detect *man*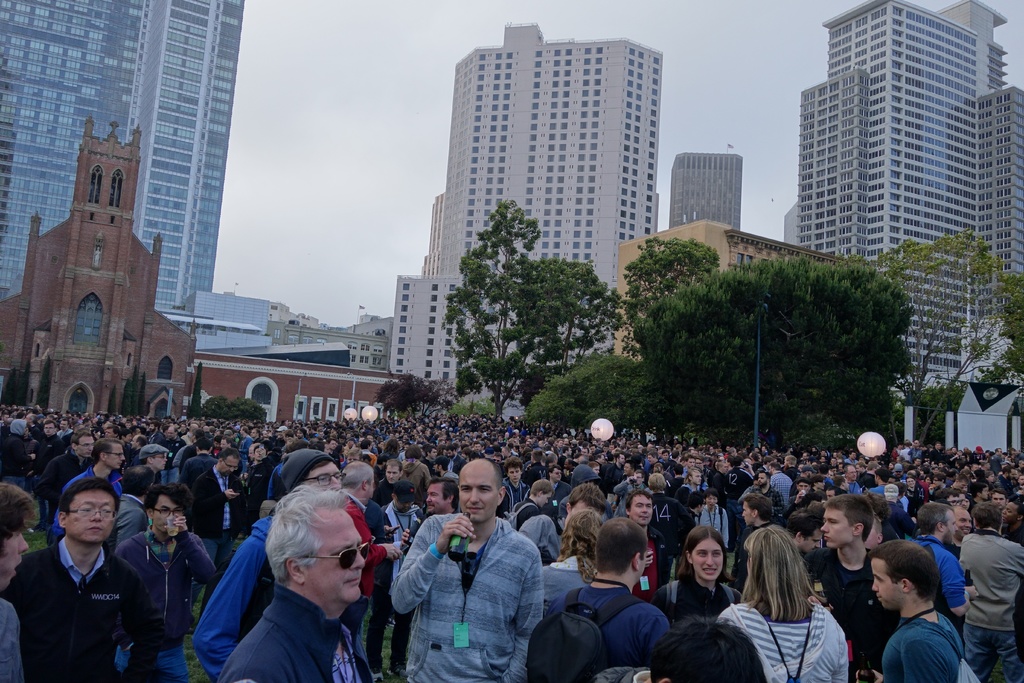
locate(863, 462, 879, 488)
